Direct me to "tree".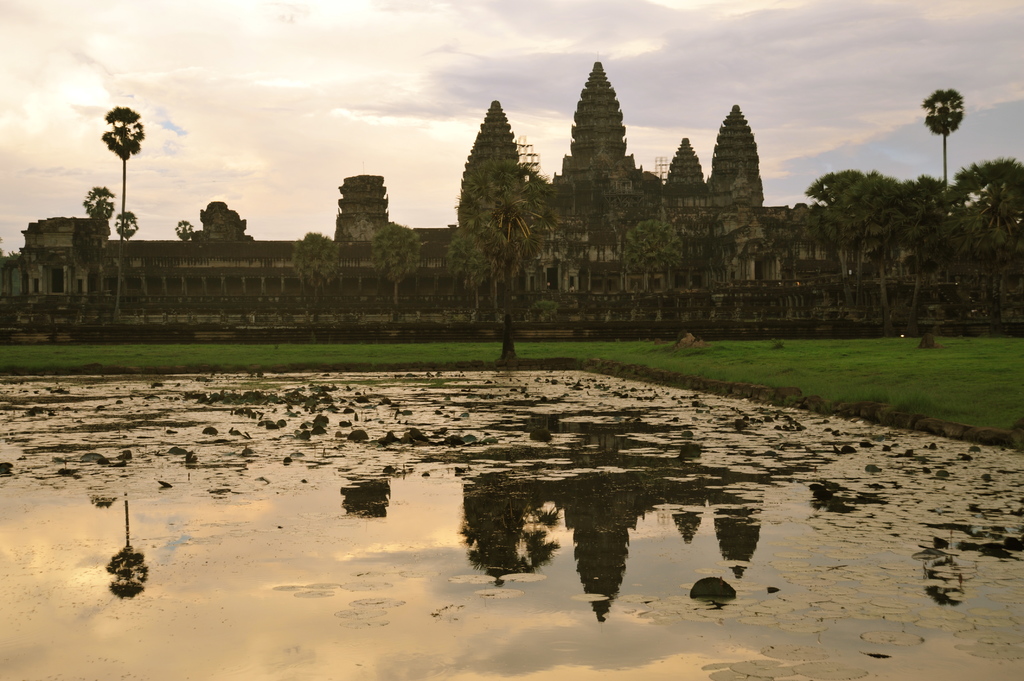
Direction: bbox=(604, 193, 652, 256).
